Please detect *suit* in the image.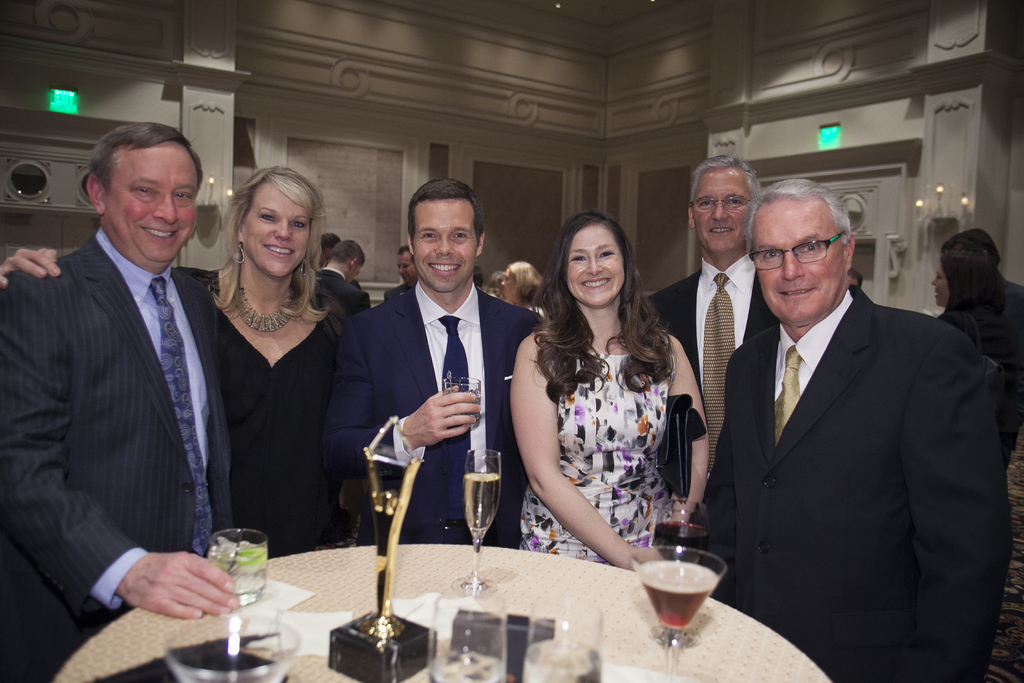
<box>995,273,1023,391</box>.
